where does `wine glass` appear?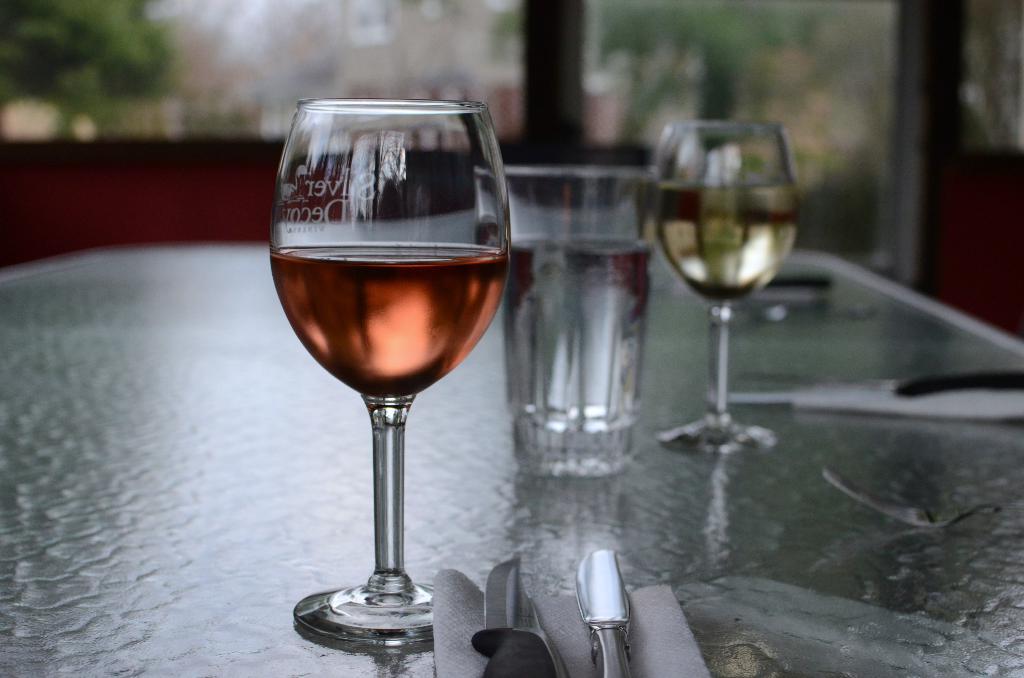
Appears at left=272, top=100, right=516, bottom=647.
